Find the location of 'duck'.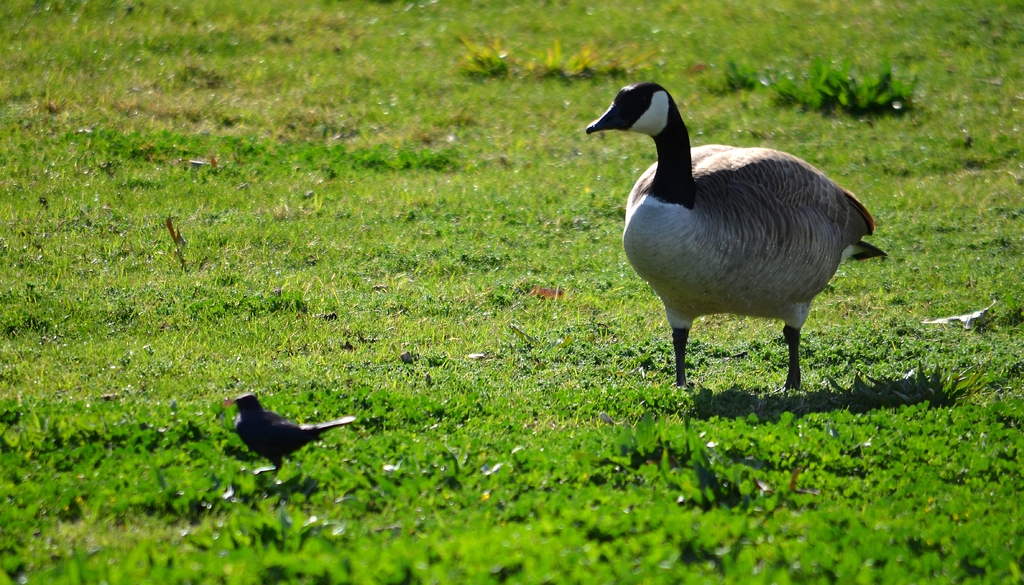
Location: {"left": 575, "top": 80, "right": 898, "bottom": 396}.
